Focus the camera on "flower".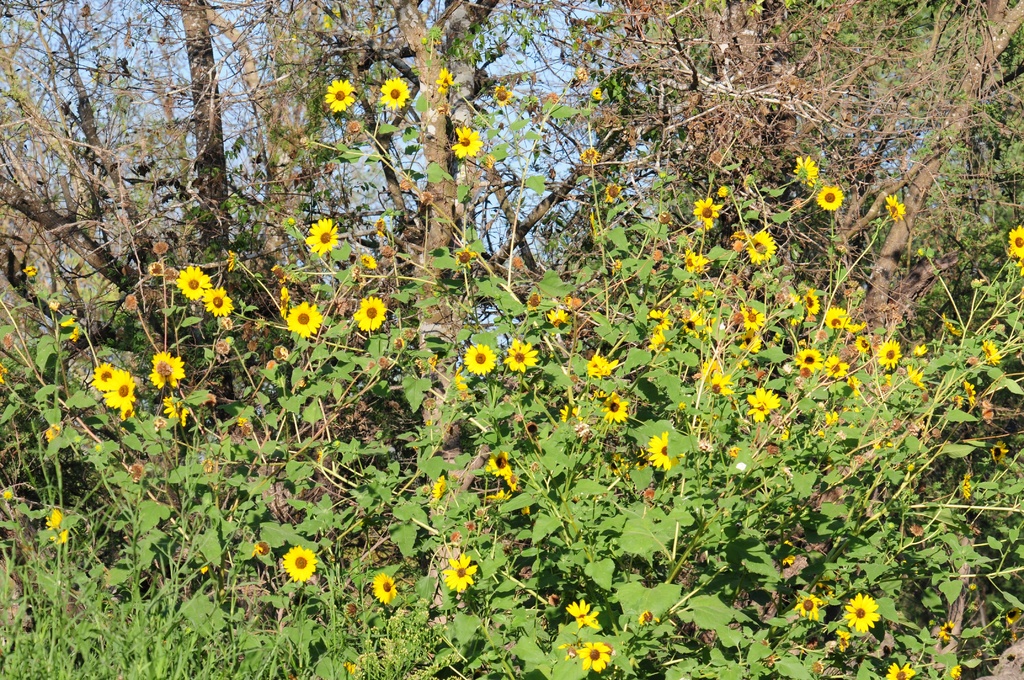
Focus region: <region>883, 194, 910, 223</region>.
